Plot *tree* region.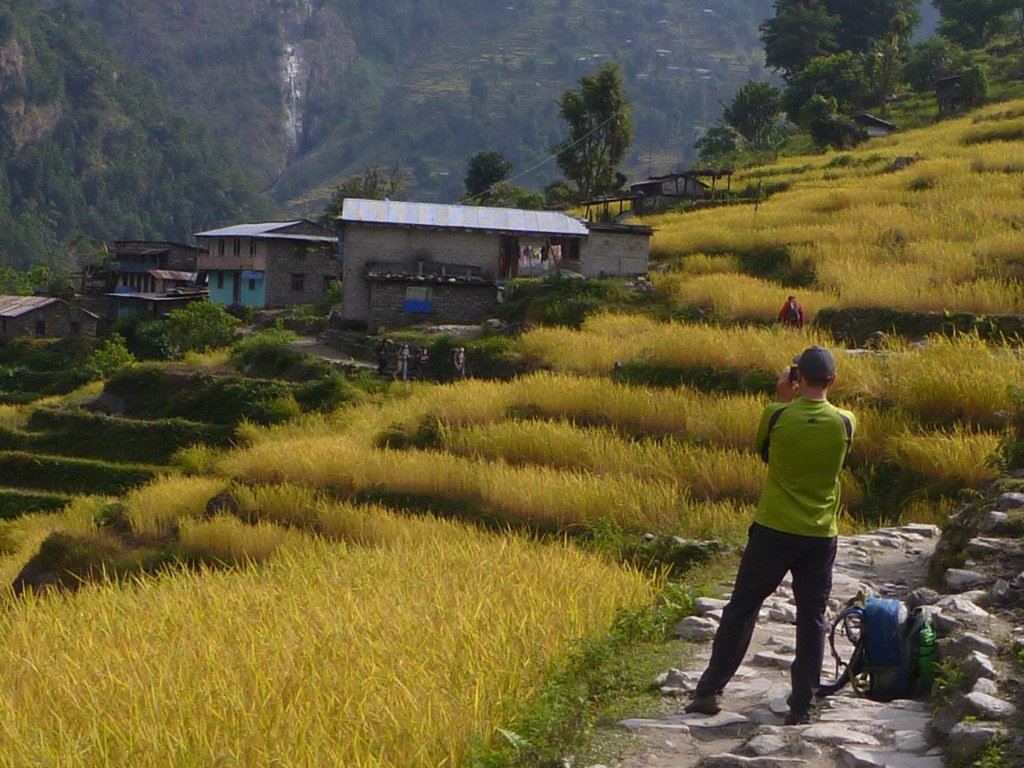
Plotted at {"left": 780, "top": 41, "right": 907, "bottom": 124}.
